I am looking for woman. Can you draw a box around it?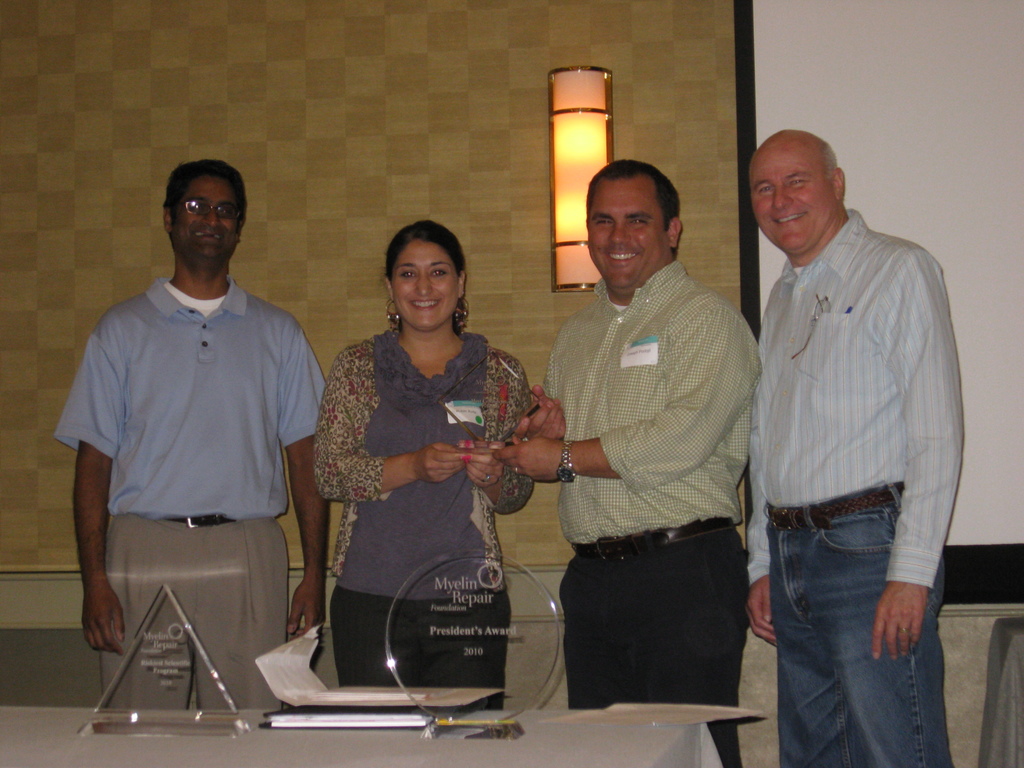
Sure, the bounding box is locate(314, 221, 532, 702).
